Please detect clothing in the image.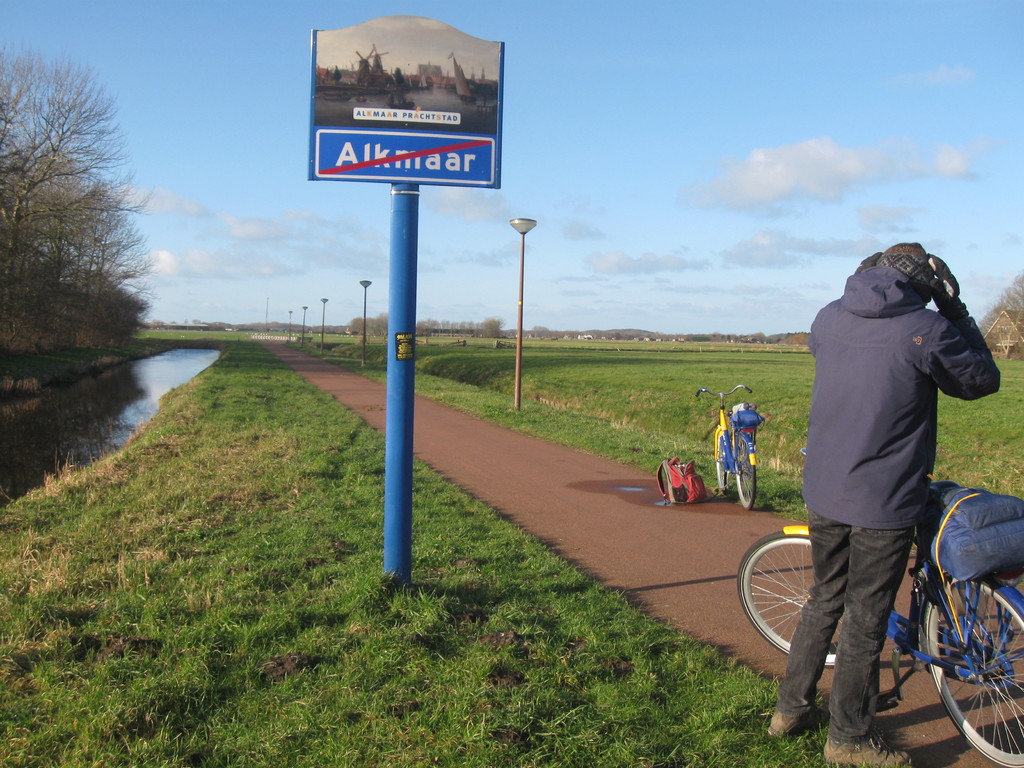
x1=785 y1=194 x2=992 y2=692.
